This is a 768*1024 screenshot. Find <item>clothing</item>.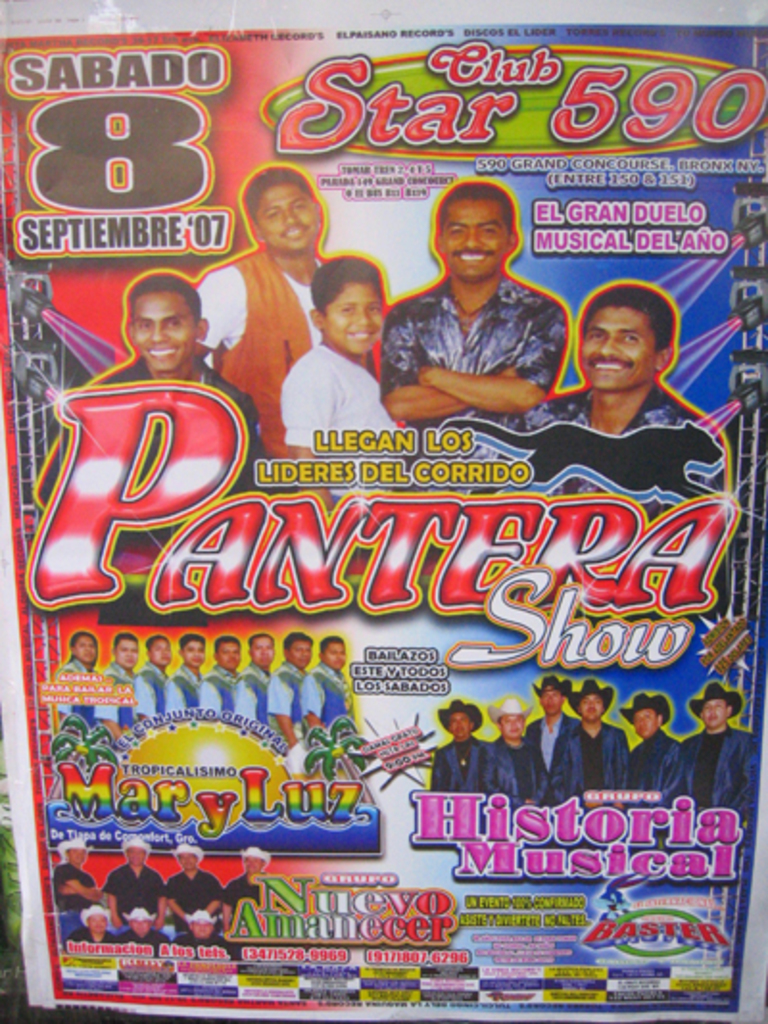
Bounding box: 131/647/171/713.
